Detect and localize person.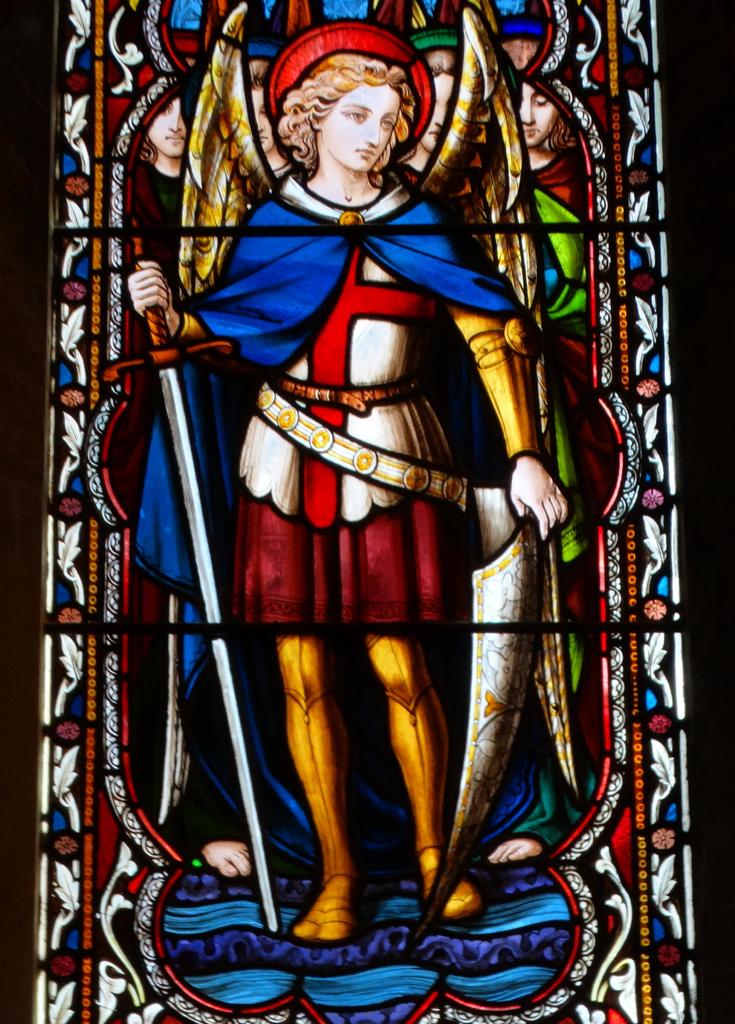
Localized at [left=128, top=95, right=254, bottom=881].
